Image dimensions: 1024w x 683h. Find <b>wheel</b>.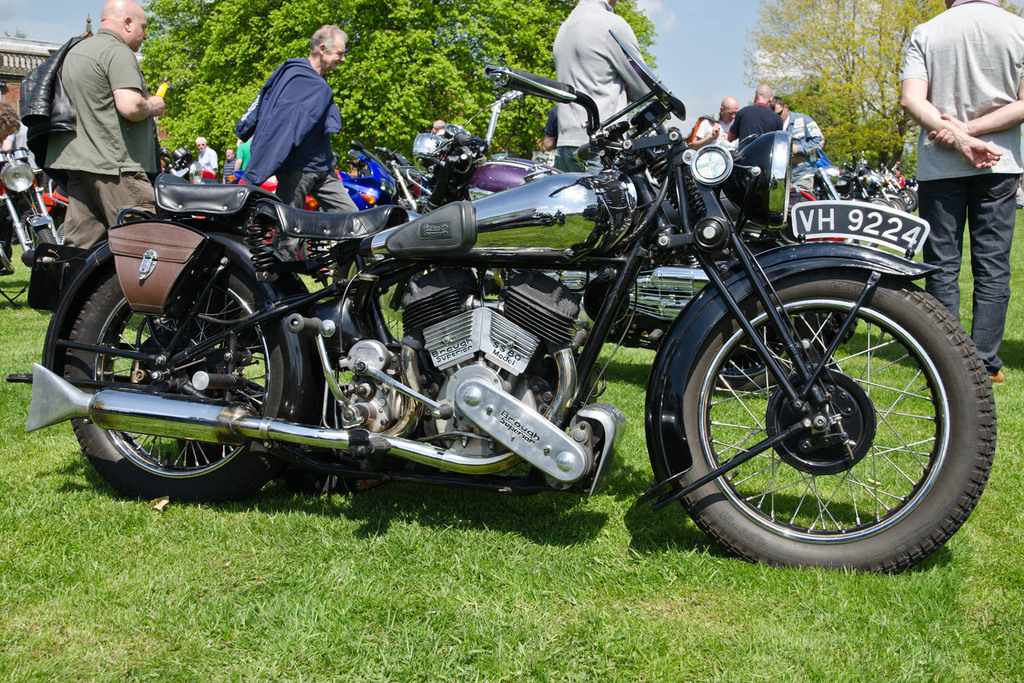
(791,299,862,344).
